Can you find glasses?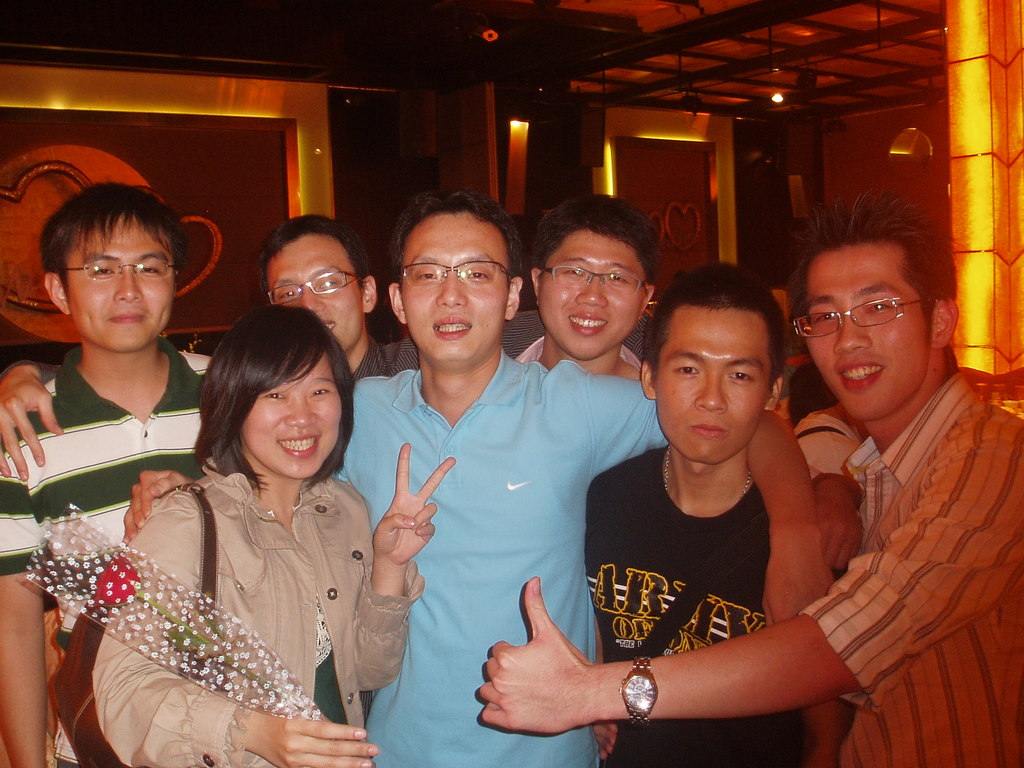
Yes, bounding box: [401, 259, 514, 288].
